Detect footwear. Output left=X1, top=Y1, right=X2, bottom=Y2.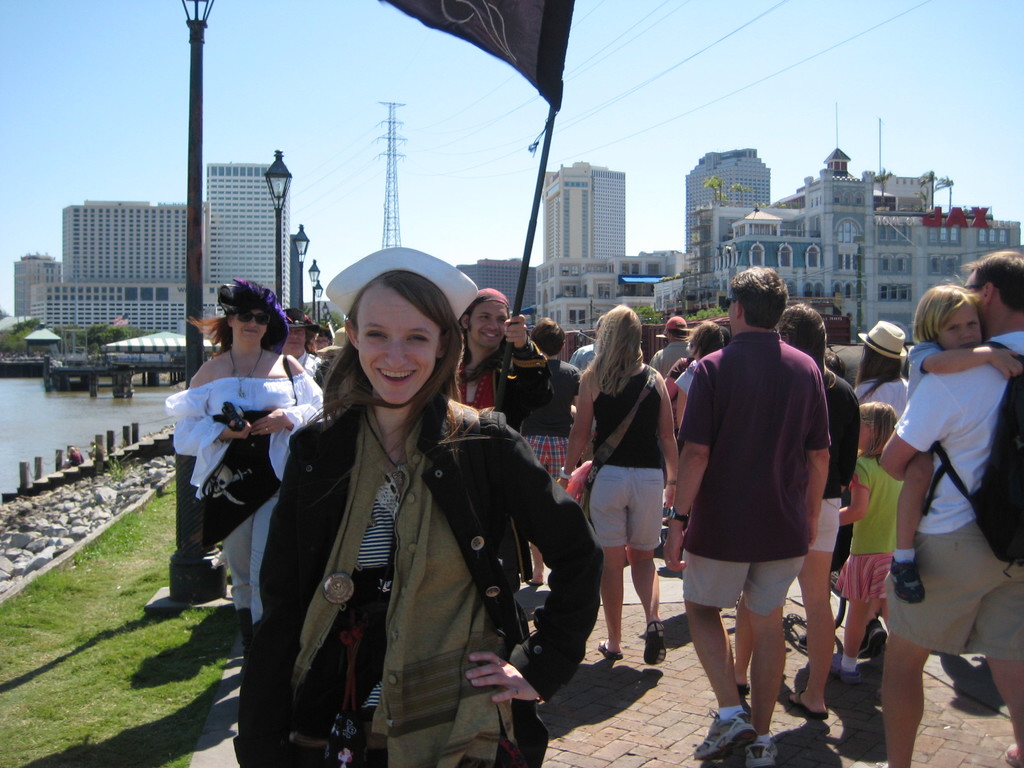
left=531, top=577, right=544, bottom=586.
